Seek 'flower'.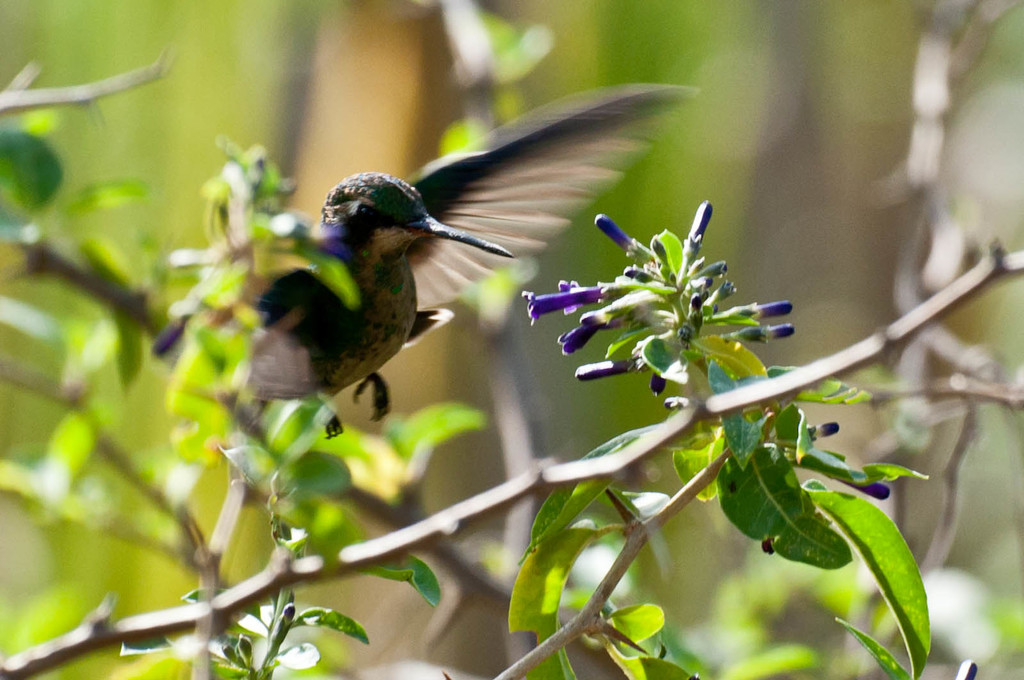
{"x1": 570, "y1": 198, "x2": 772, "y2": 391}.
